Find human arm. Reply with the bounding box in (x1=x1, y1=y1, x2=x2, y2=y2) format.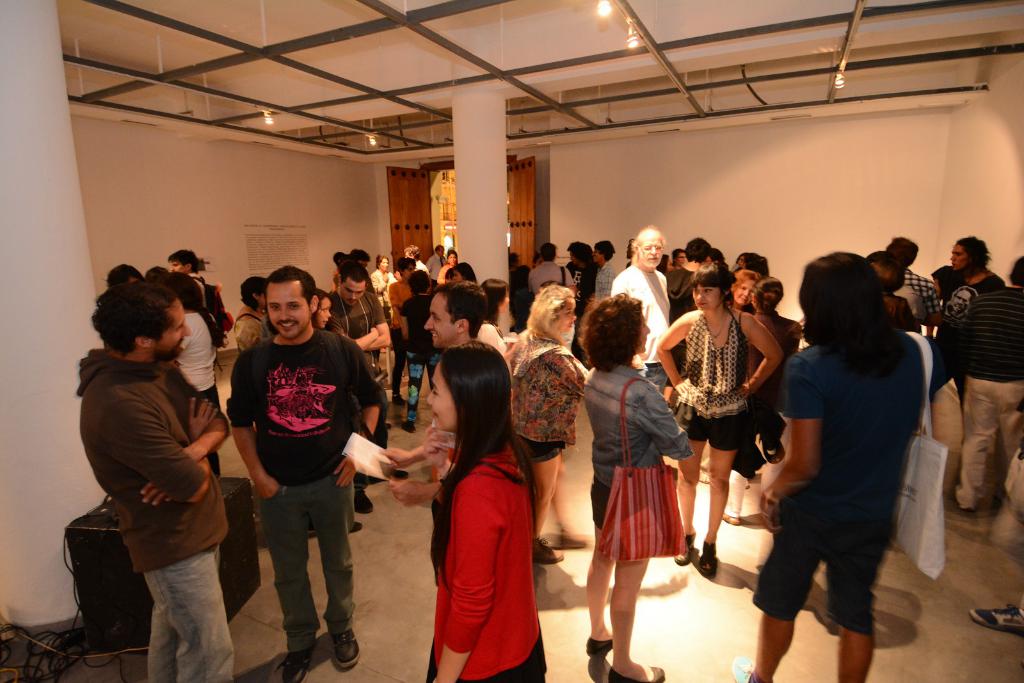
(x1=428, y1=419, x2=456, y2=476).
